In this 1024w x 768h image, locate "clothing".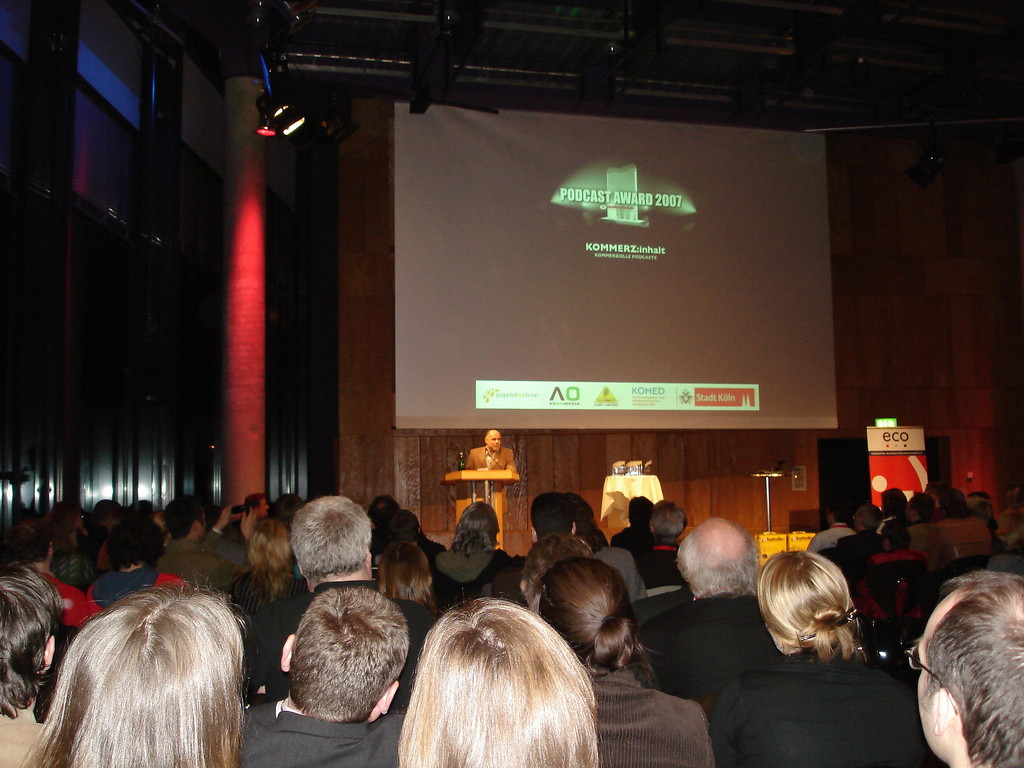
Bounding box: (x1=153, y1=521, x2=252, y2=594).
